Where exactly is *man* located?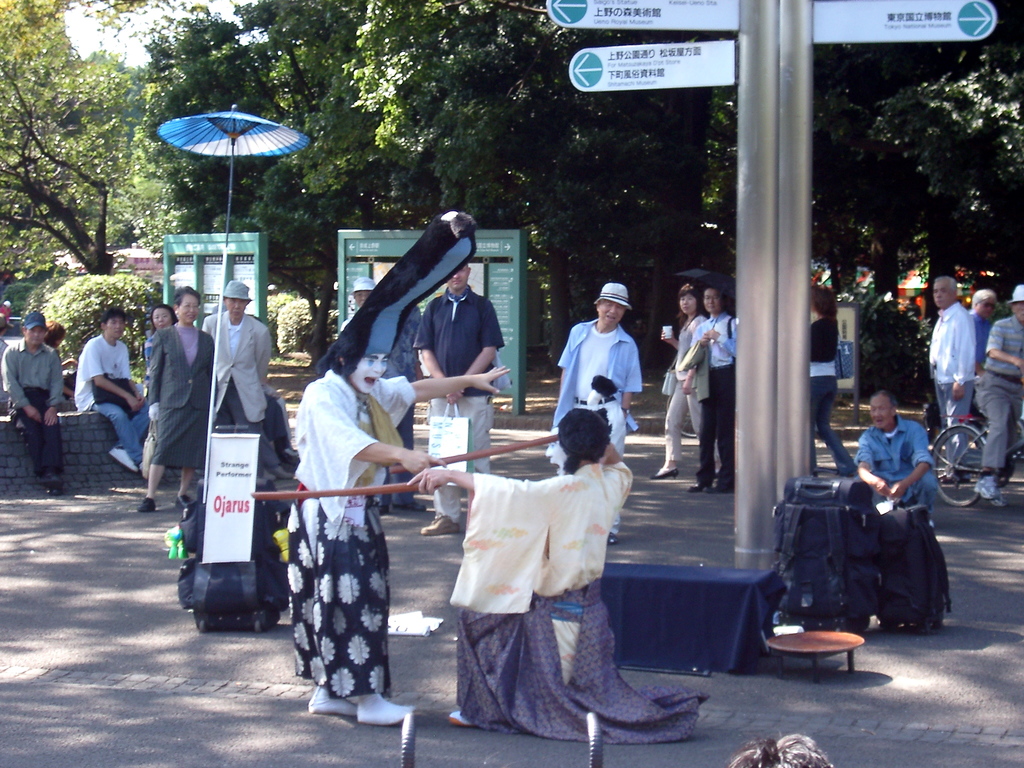
Its bounding box is x1=0 y1=309 x2=65 y2=495.
